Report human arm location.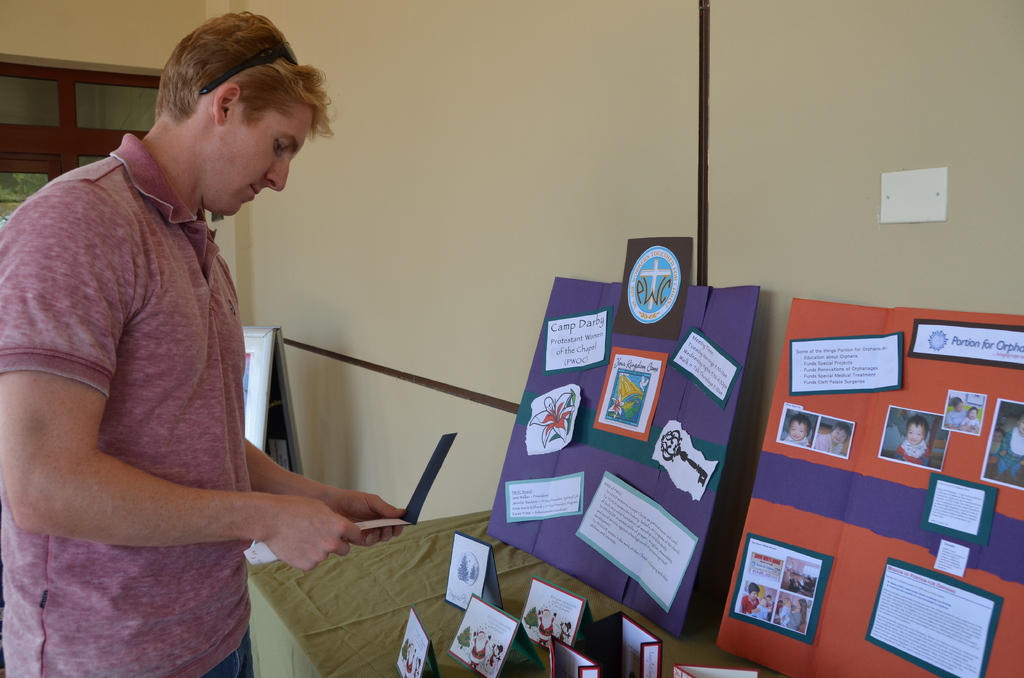
Report: bbox=(26, 195, 298, 581).
